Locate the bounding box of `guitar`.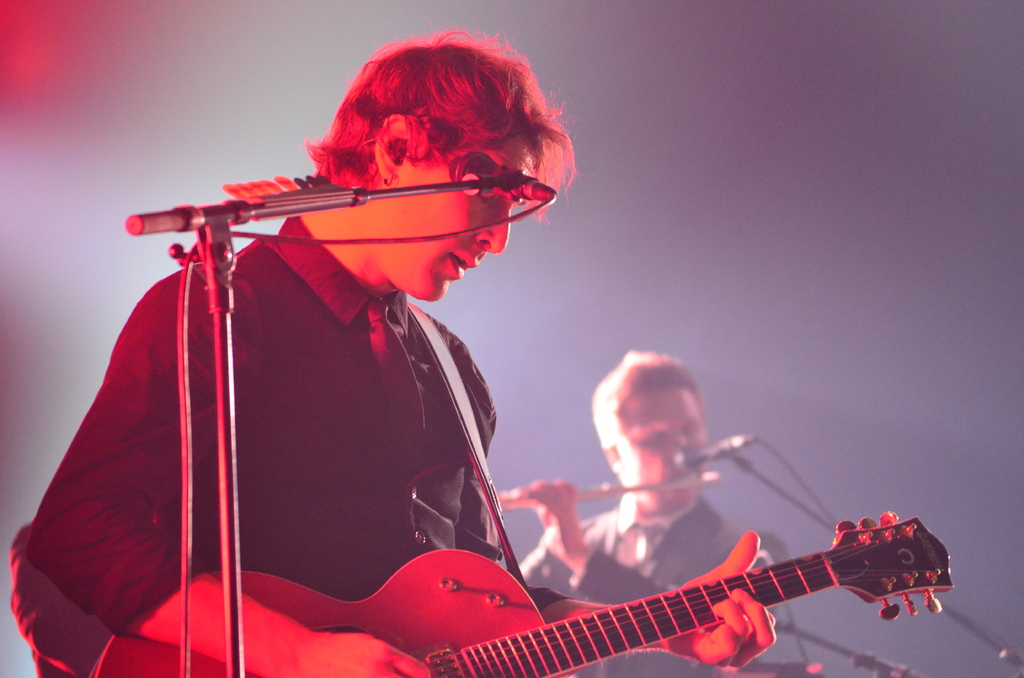
Bounding box: region(89, 512, 955, 677).
